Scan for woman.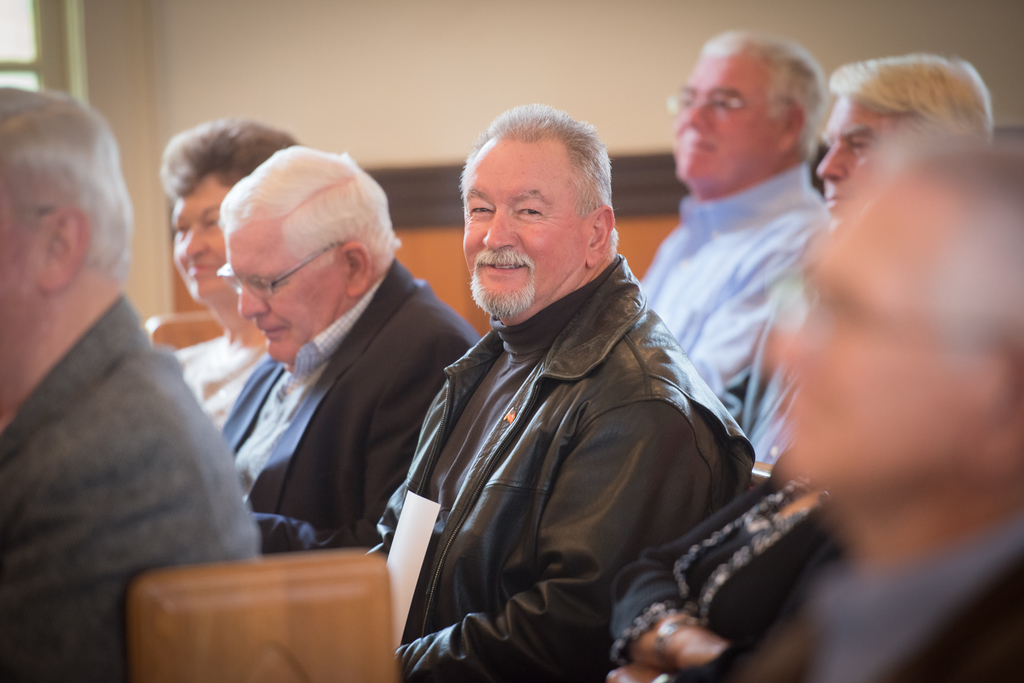
Scan result: {"x1": 175, "y1": 118, "x2": 300, "y2": 433}.
